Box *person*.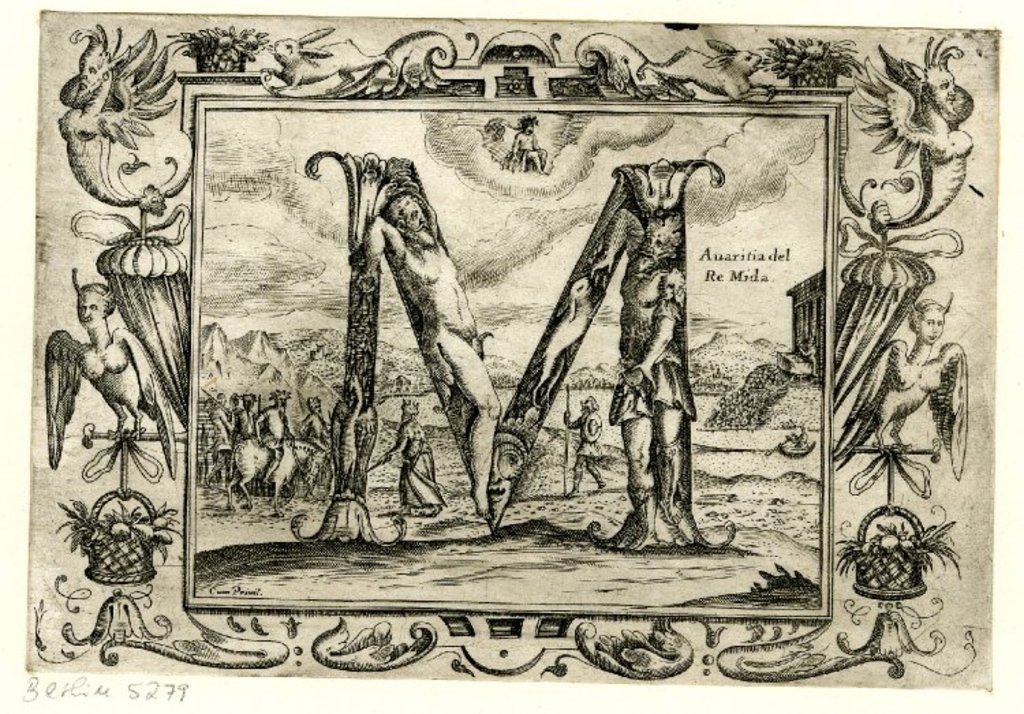
region(560, 393, 605, 502).
